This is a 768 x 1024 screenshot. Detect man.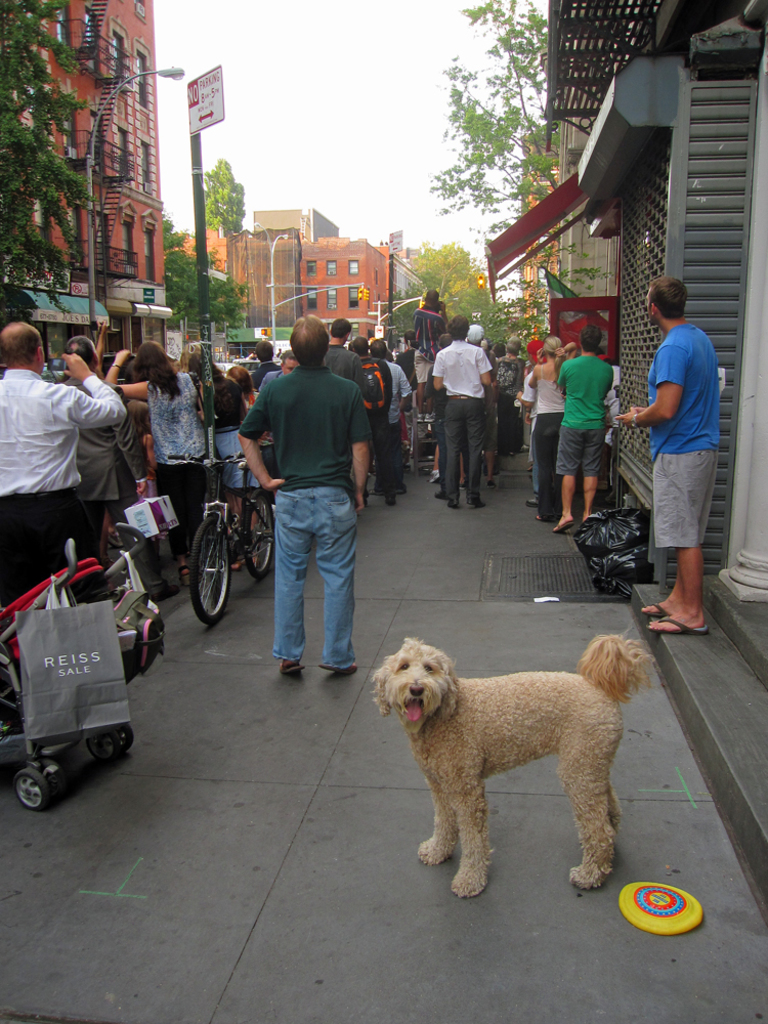
0:323:128:609.
